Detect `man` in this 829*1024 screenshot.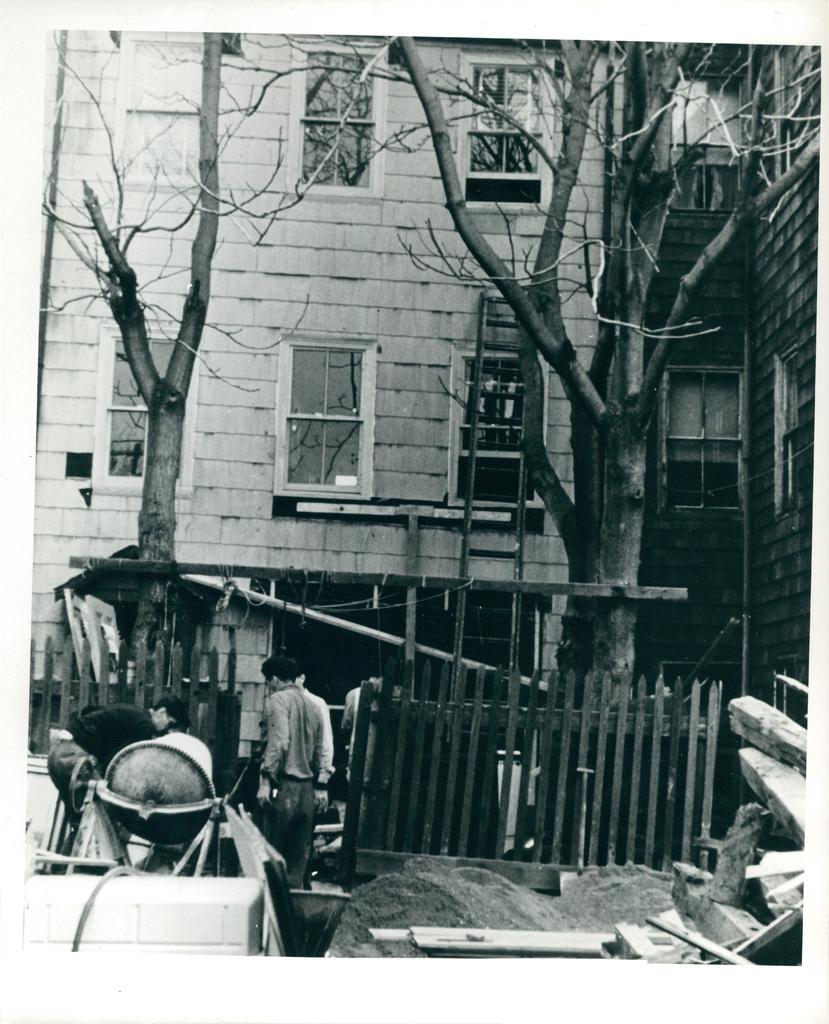
Detection: 236, 668, 340, 890.
